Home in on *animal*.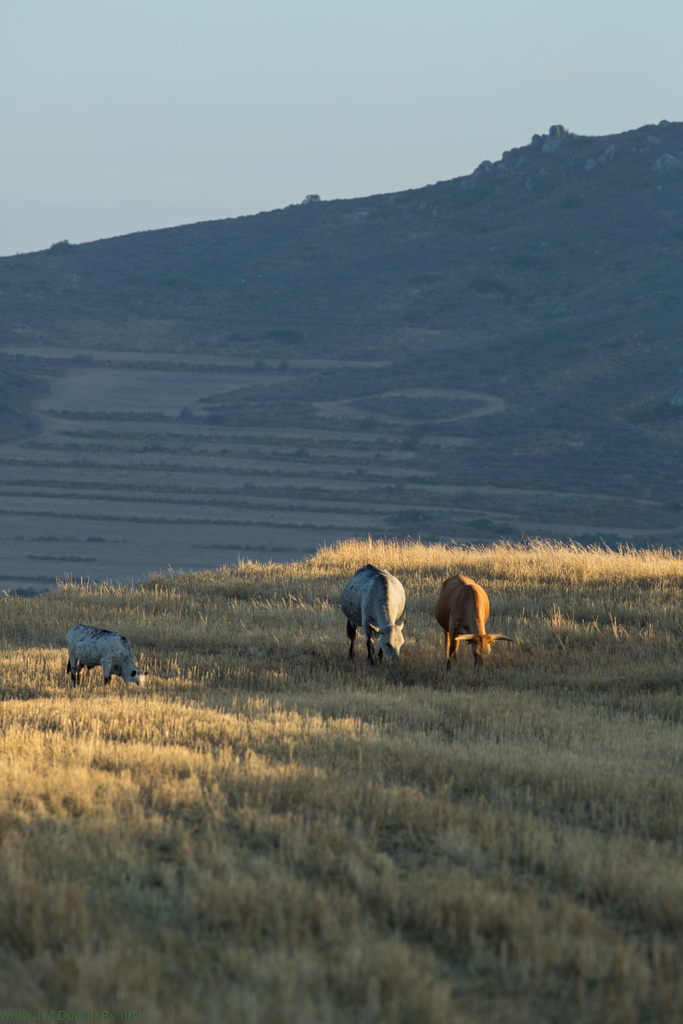
Homed in at crop(339, 562, 407, 665).
